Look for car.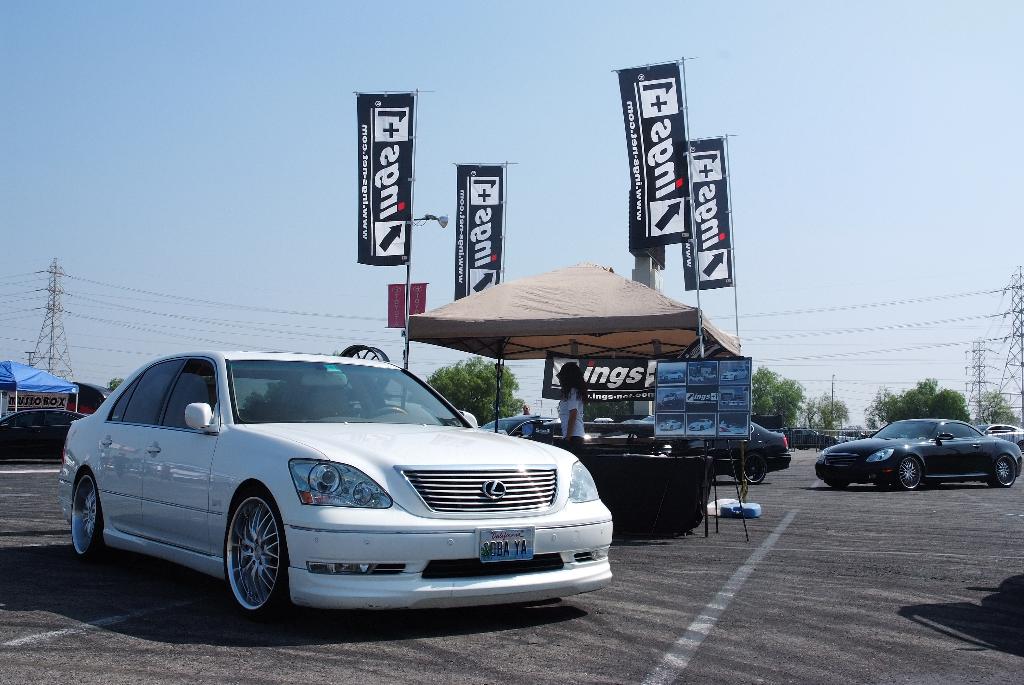
Found: locate(0, 399, 92, 459).
